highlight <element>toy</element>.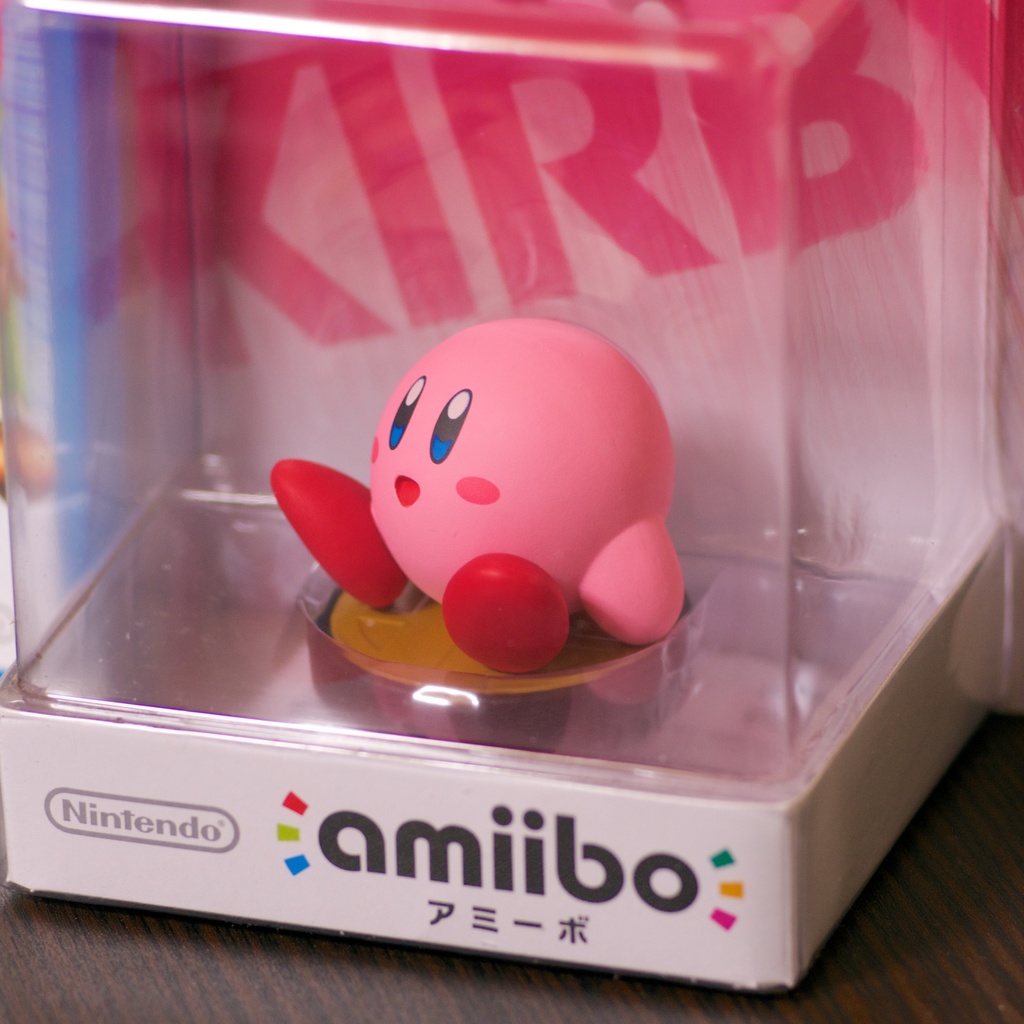
Highlighted region: select_region(275, 311, 698, 733).
